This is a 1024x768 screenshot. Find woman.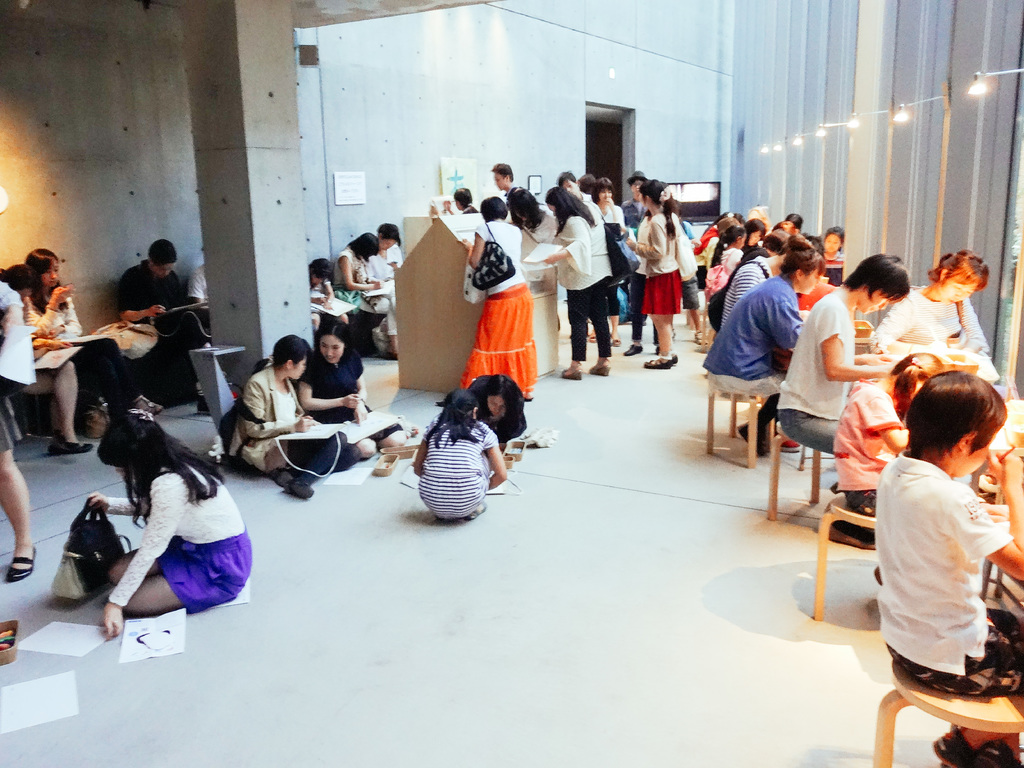
Bounding box: [771, 251, 925, 459].
